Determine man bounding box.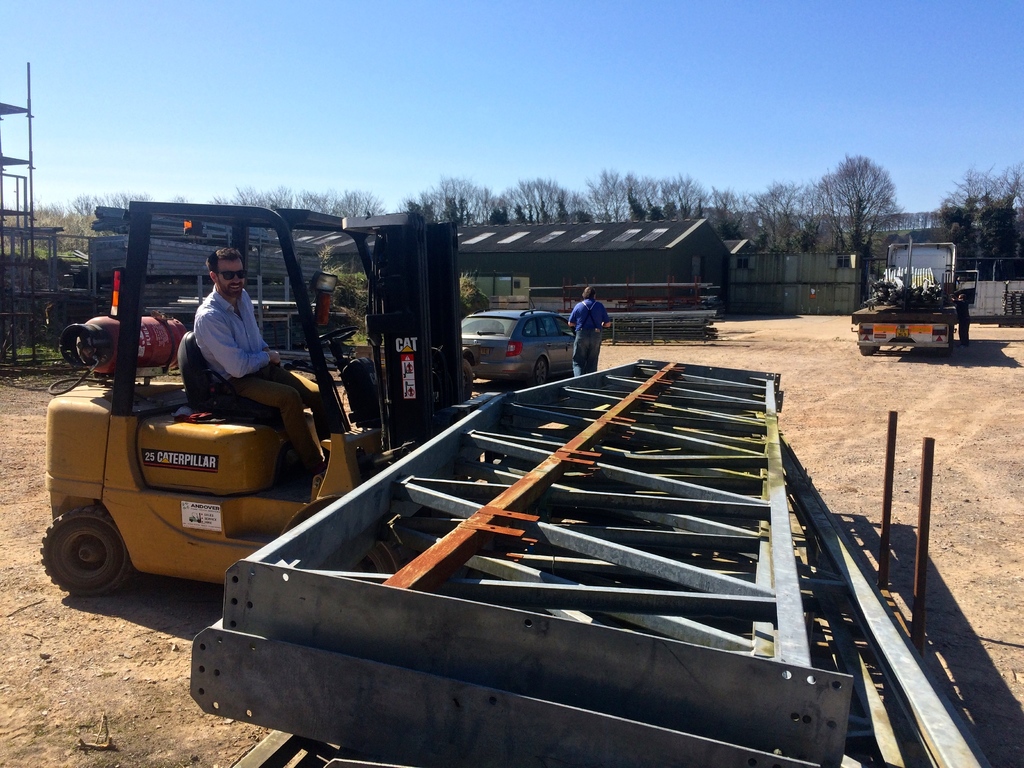
Determined: [192,241,325,470].
